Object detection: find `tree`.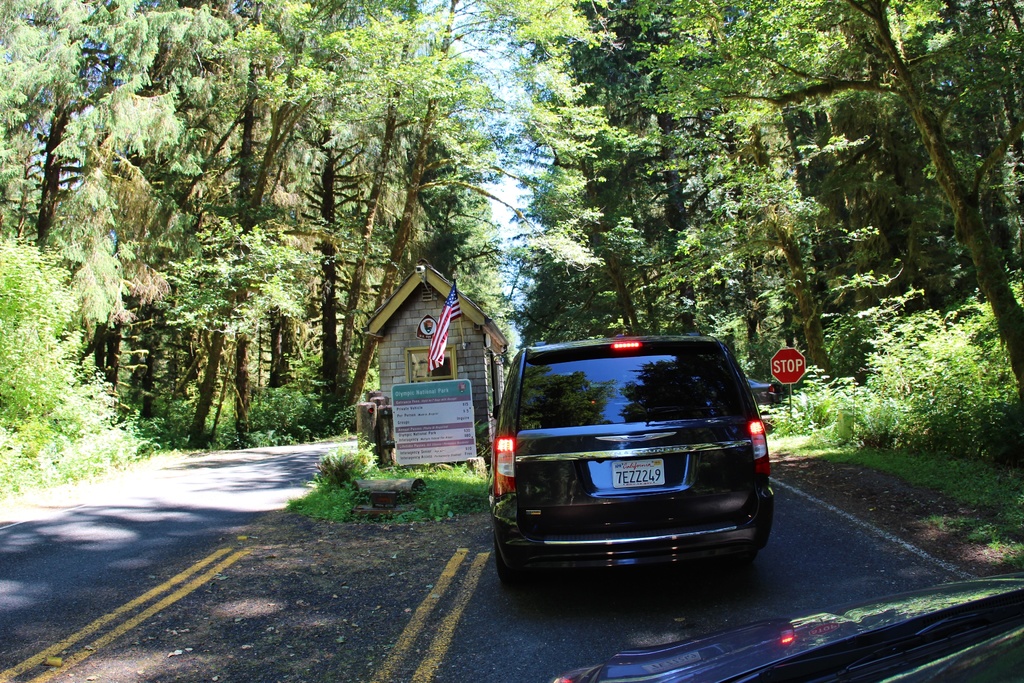
(313, 24, 432, 438).
